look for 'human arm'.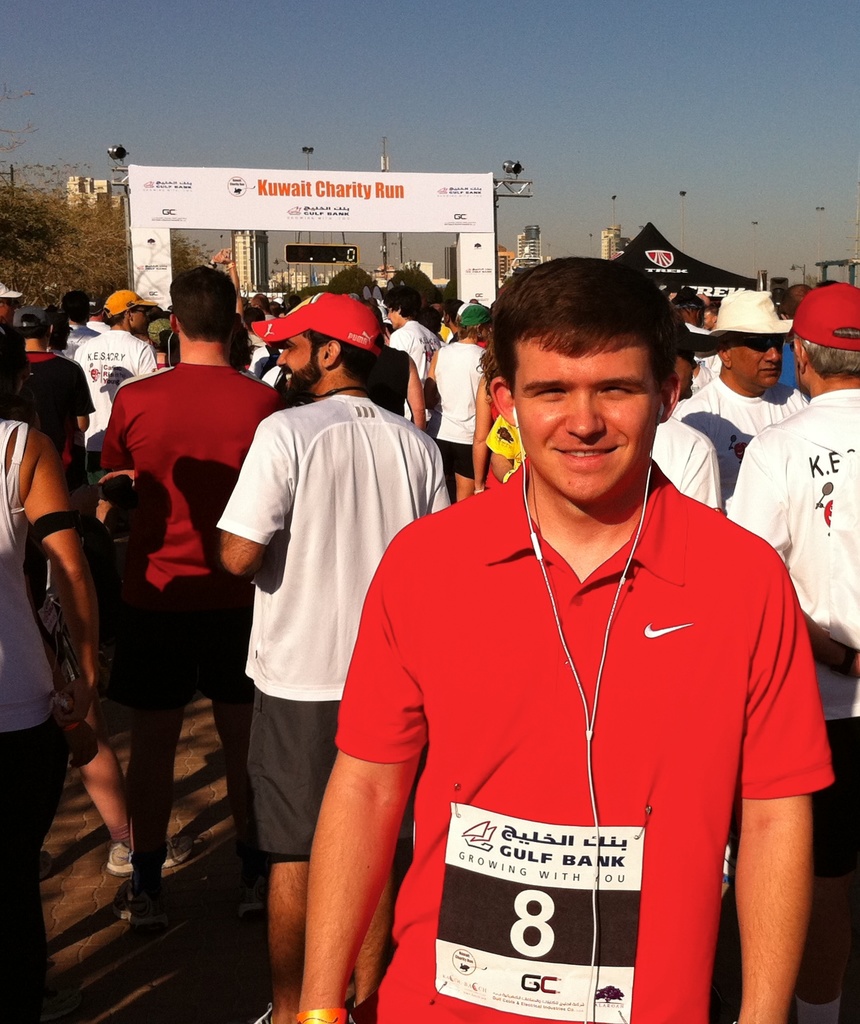
Found: pyautogui.locateOnScreen(392, 364, 432, 408).
